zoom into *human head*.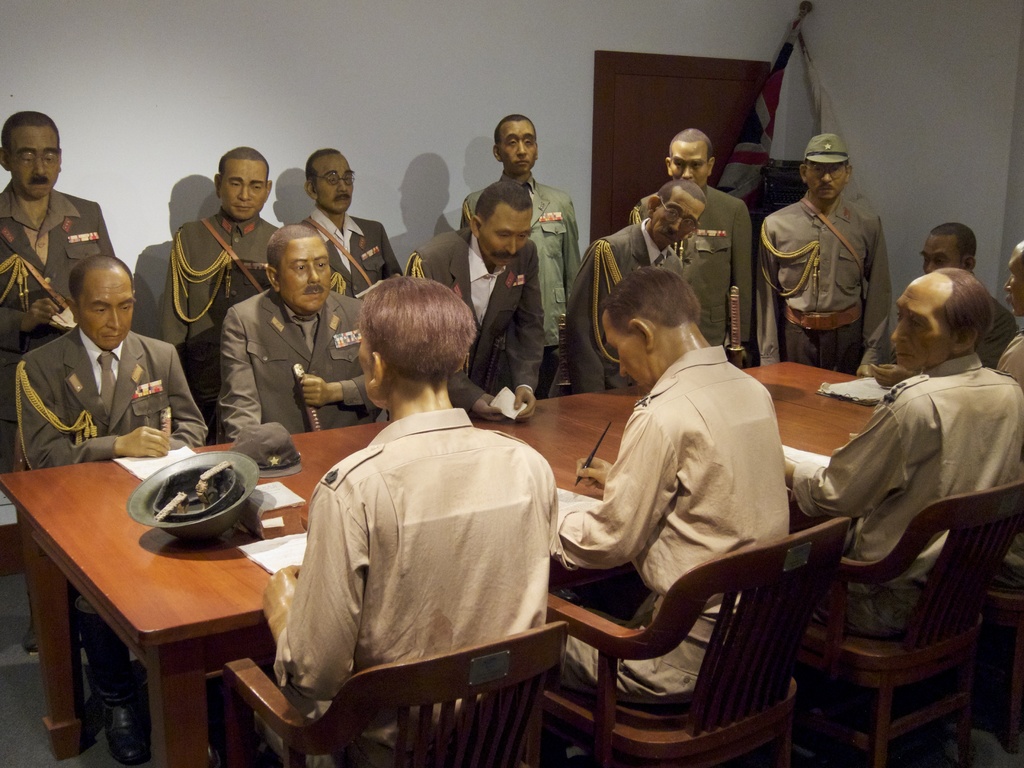
Zoom target: (0,108,62,197).
